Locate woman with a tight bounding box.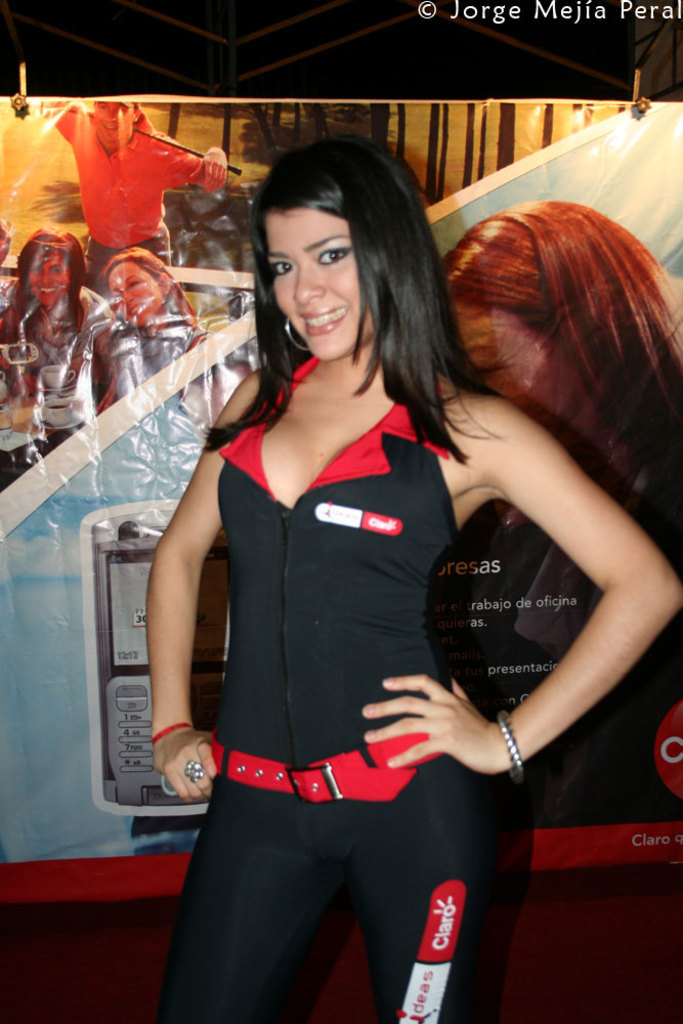
select_region(435, 199, 682, 837).
